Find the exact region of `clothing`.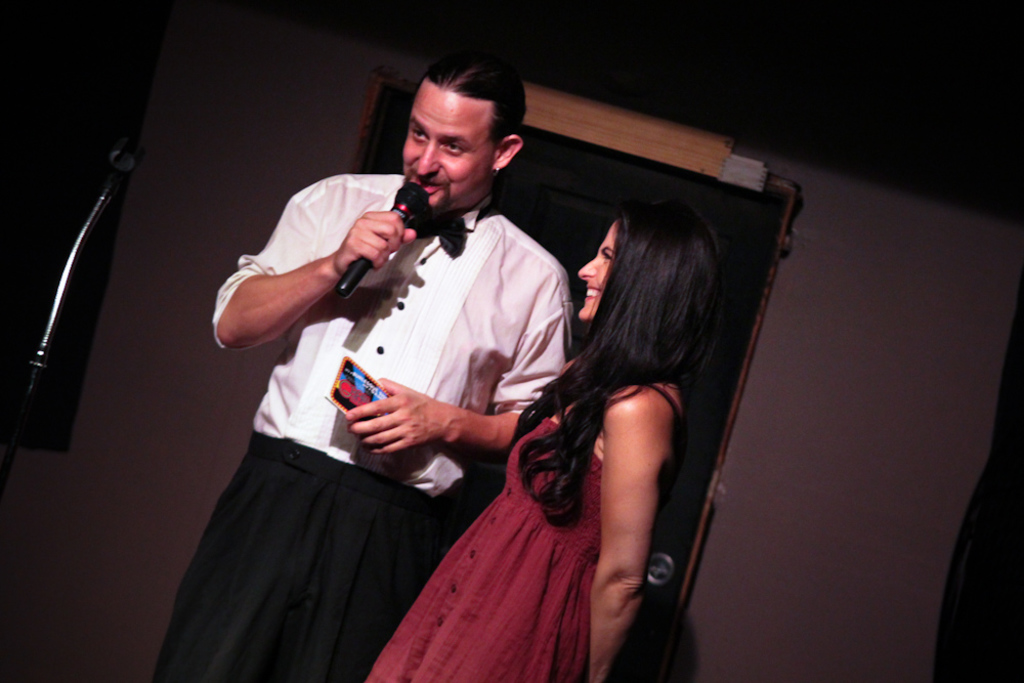
Exact region: detection(356, 365, 680, 682).
